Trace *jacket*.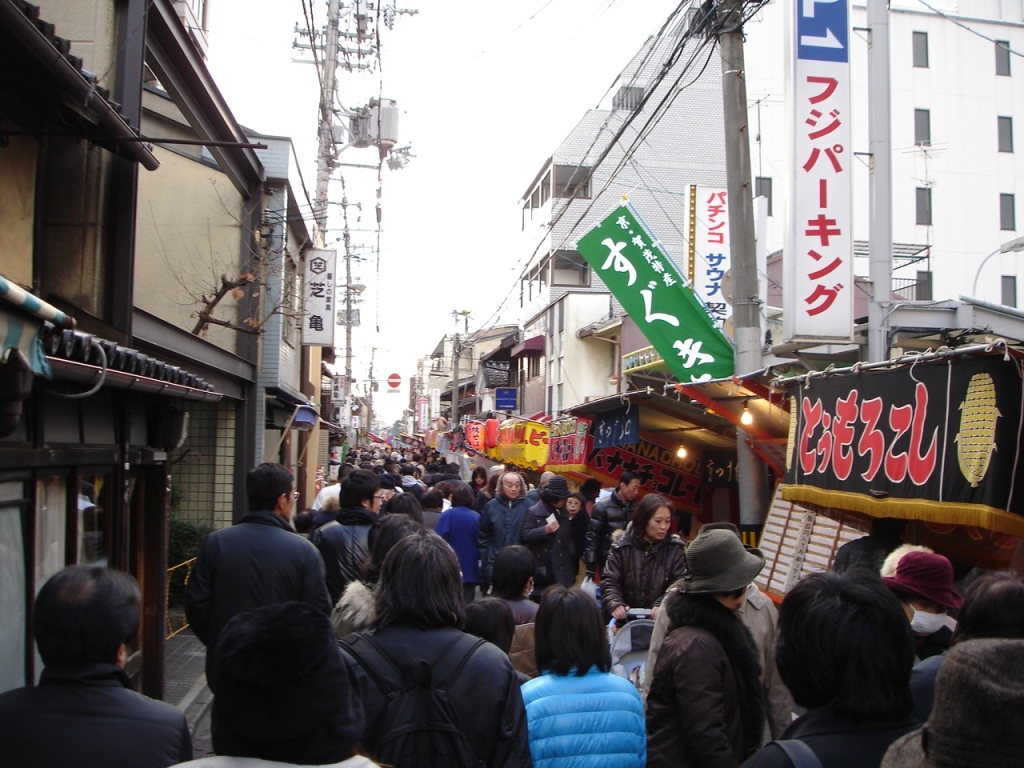
Traced to [315,502,385,600].
